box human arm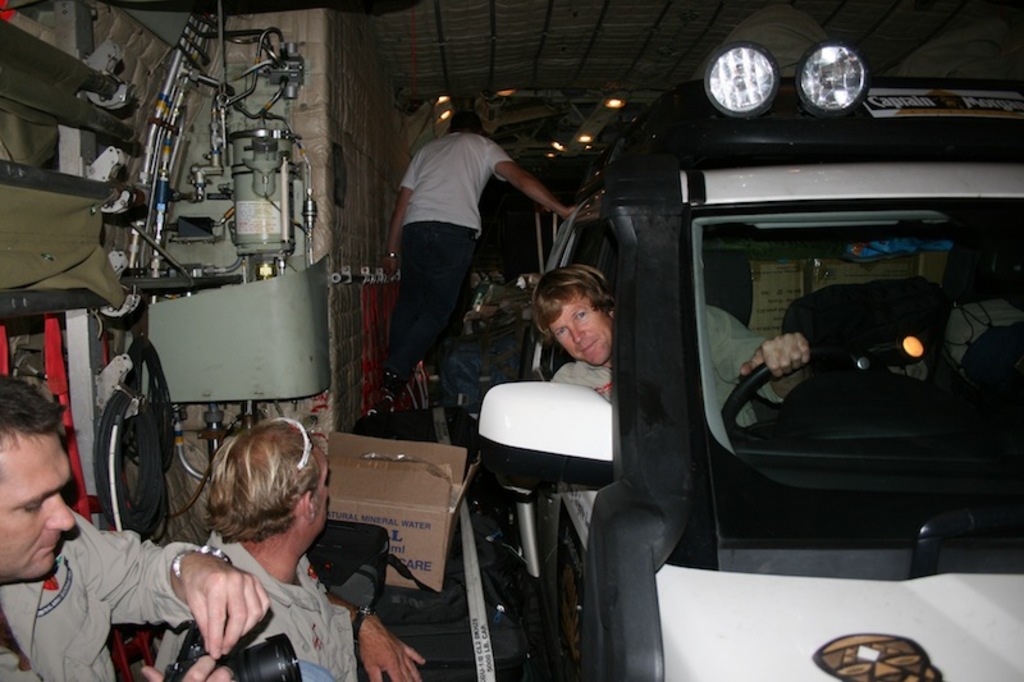
[349, 598, 435, 681]
